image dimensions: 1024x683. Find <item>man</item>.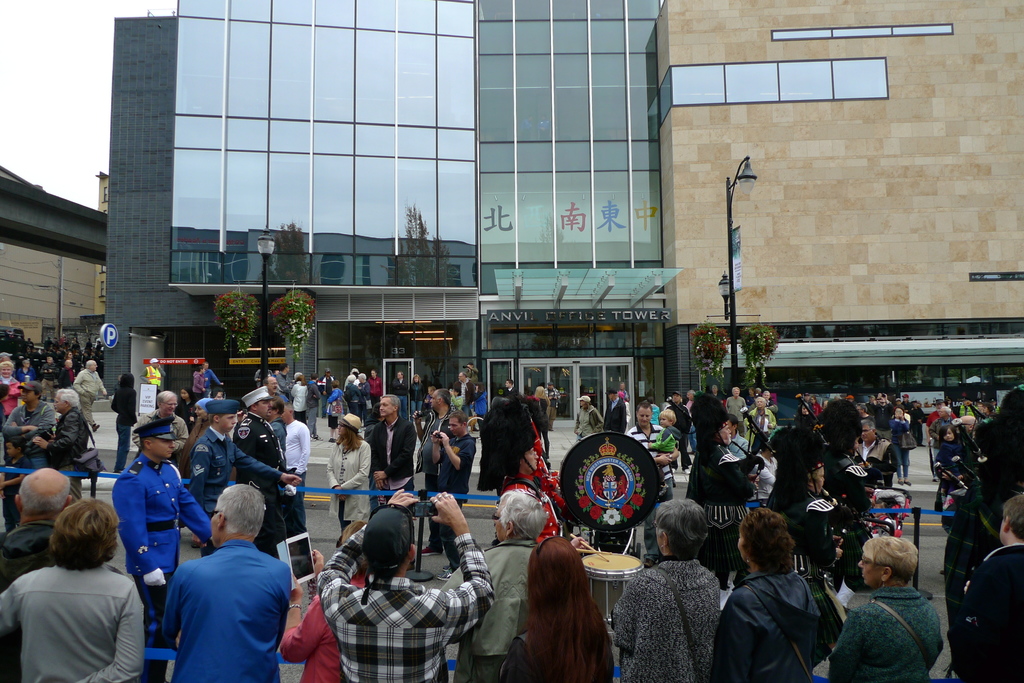
select_region(627, 402, 678, 522).
